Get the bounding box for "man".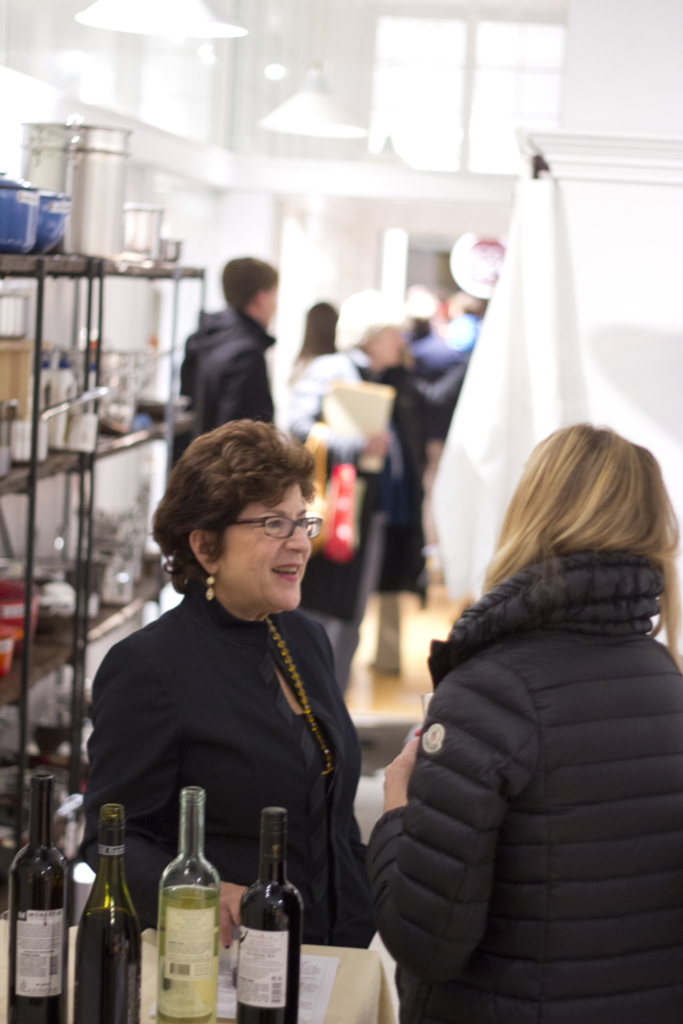
<bbox>161, 267, 310, 425</bbox>.
